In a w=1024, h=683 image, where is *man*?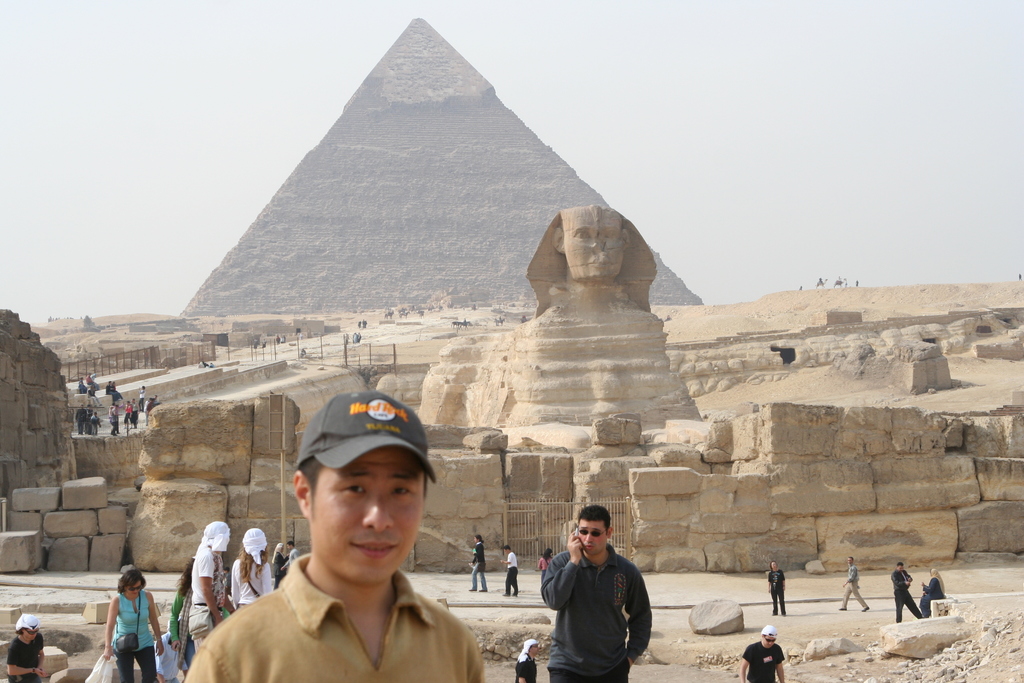
select_region(193, 400, 491, 682).
